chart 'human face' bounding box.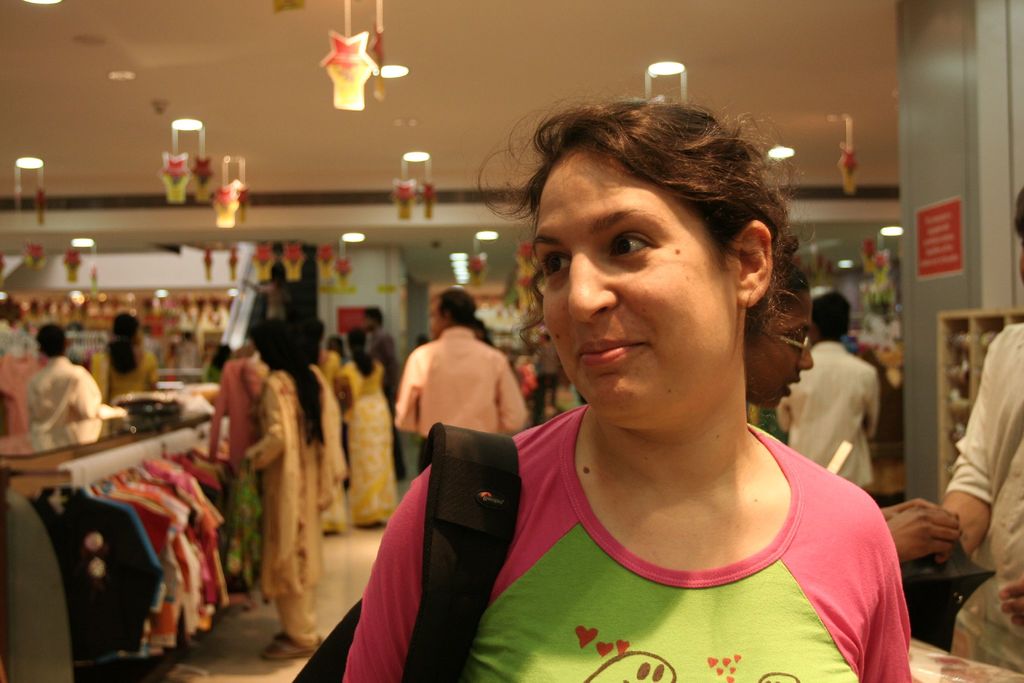
Charted: 534 151 737 420.
